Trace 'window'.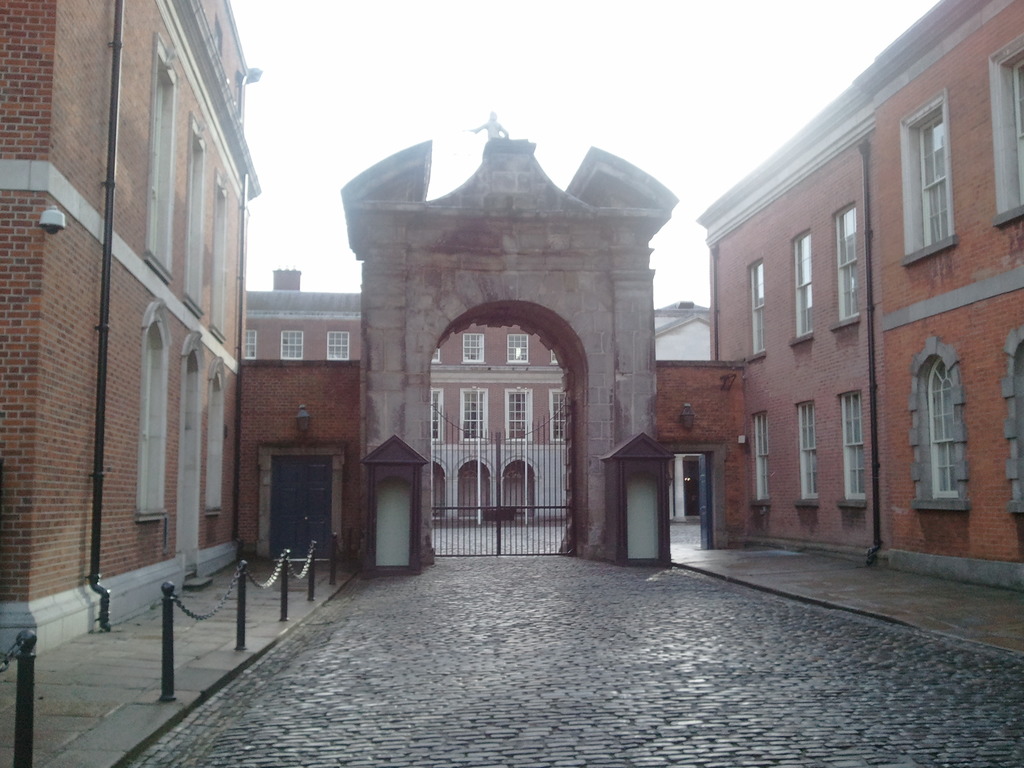
Traced to x1=550, y1=348, x2=559, y2=363.
